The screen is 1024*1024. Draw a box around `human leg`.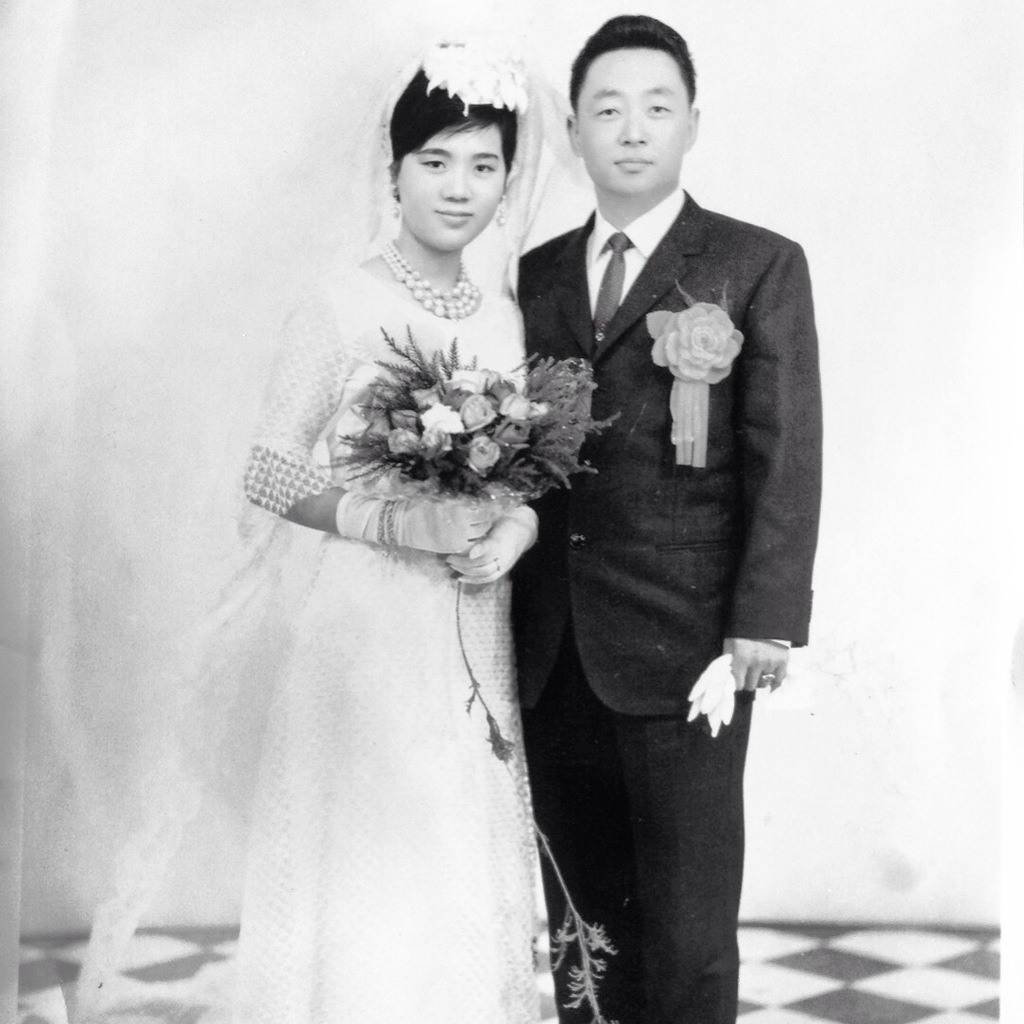
<box>626,696,754,1023</box>.
